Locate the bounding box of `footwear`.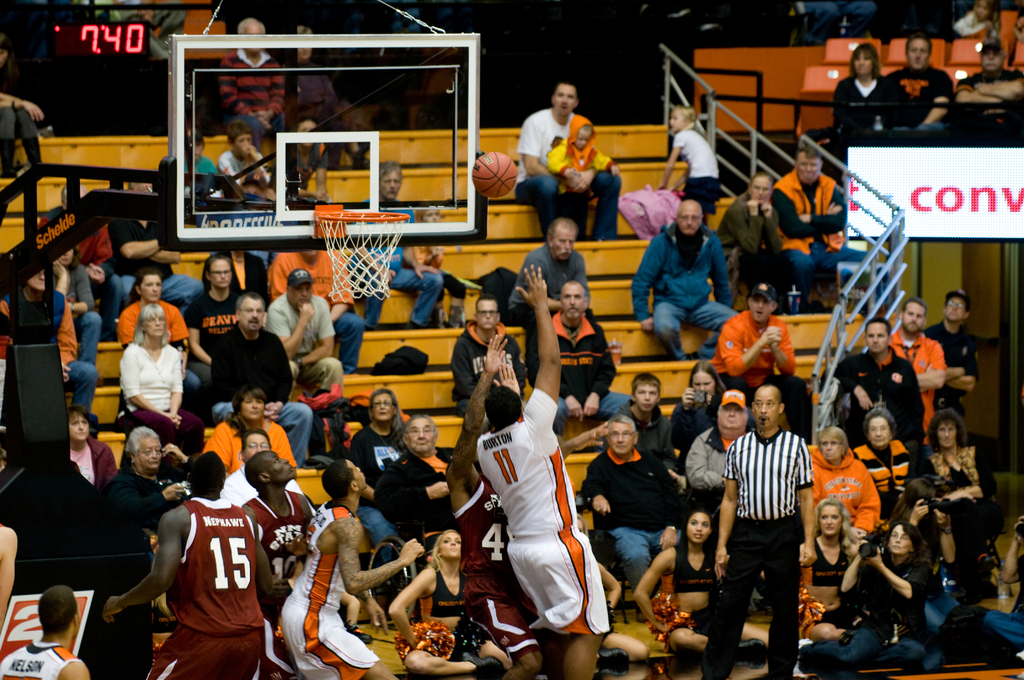
Bounding box: box=[346, 620, 371, 646].
